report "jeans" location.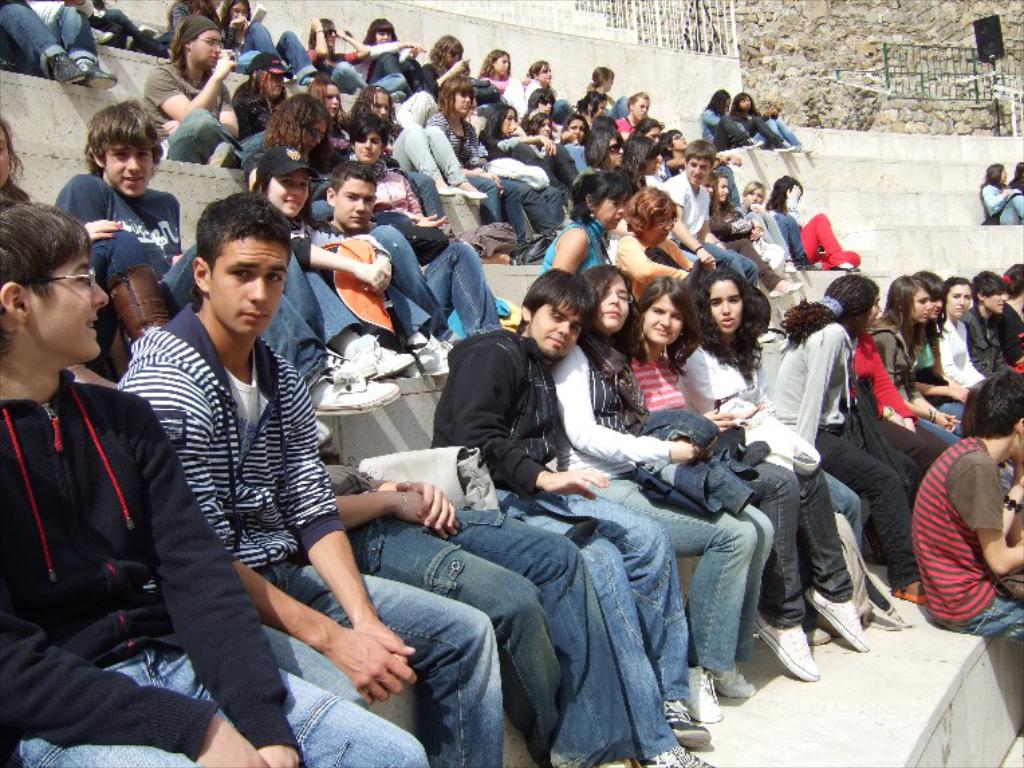
Report: region(749, 472, 800, 619).
